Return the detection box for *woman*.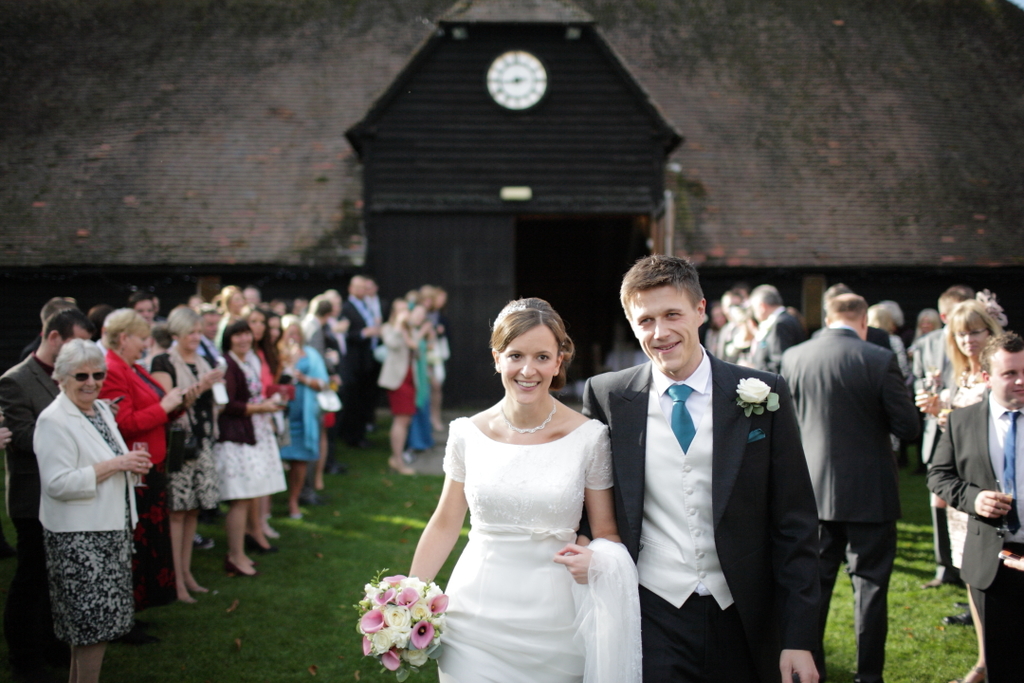
101,308,187,634.
